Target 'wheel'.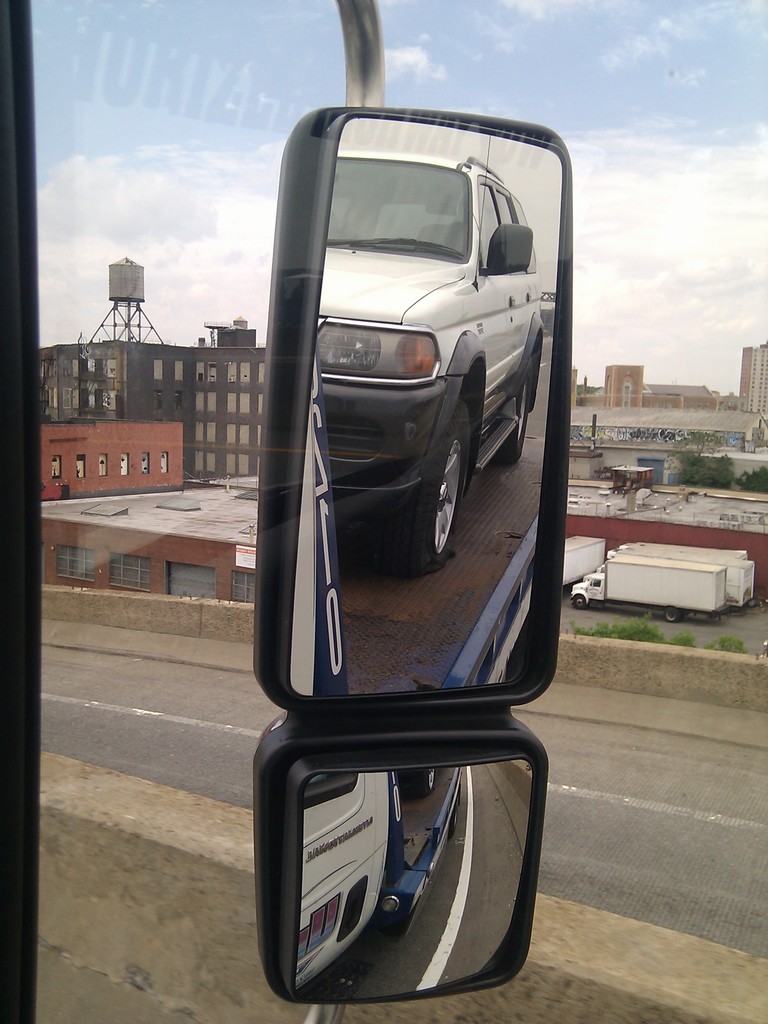
Target region: 410,406,467,559.
